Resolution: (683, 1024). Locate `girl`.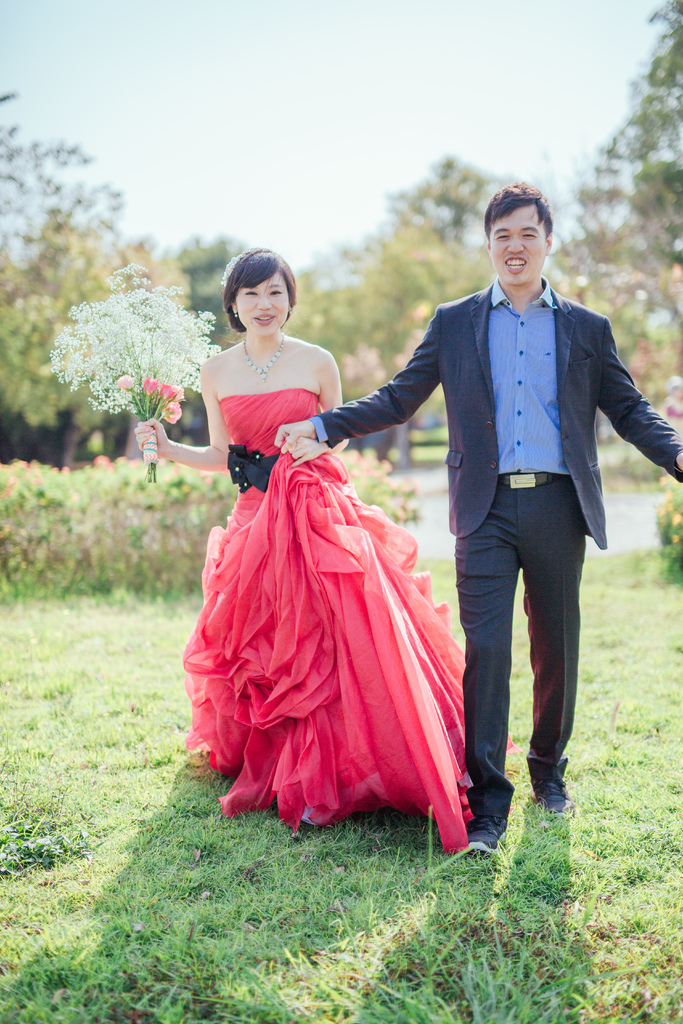
(50, 249, 523, 854).
